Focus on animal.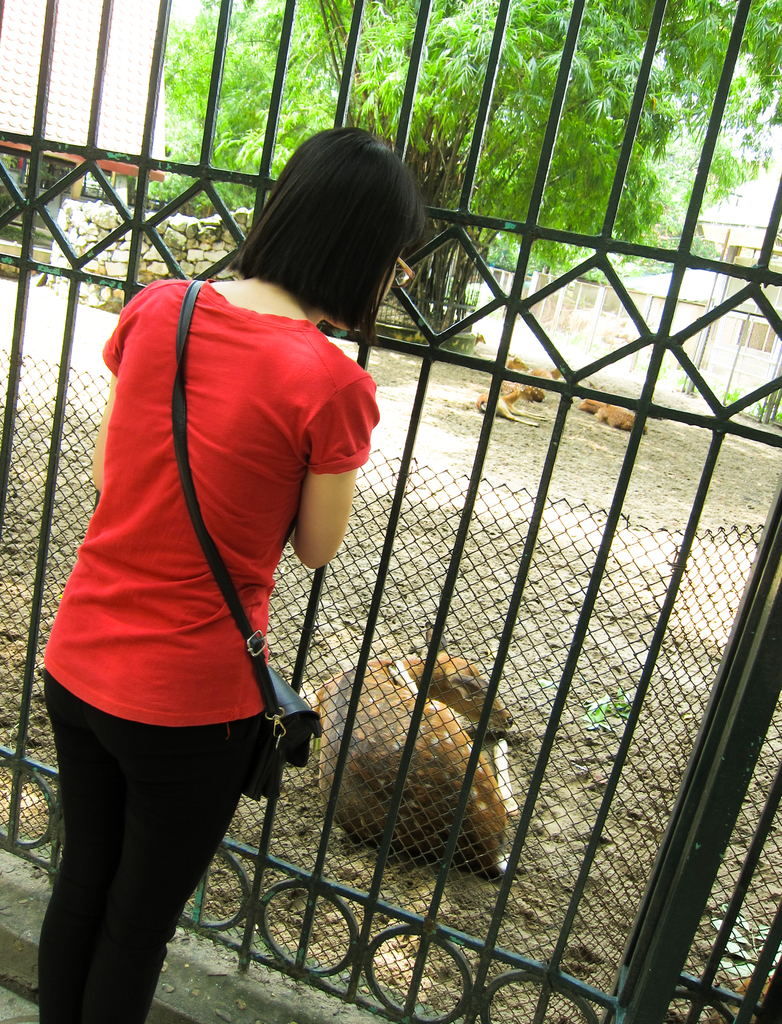
Focused at bbox(311, 614, 523, 876).
